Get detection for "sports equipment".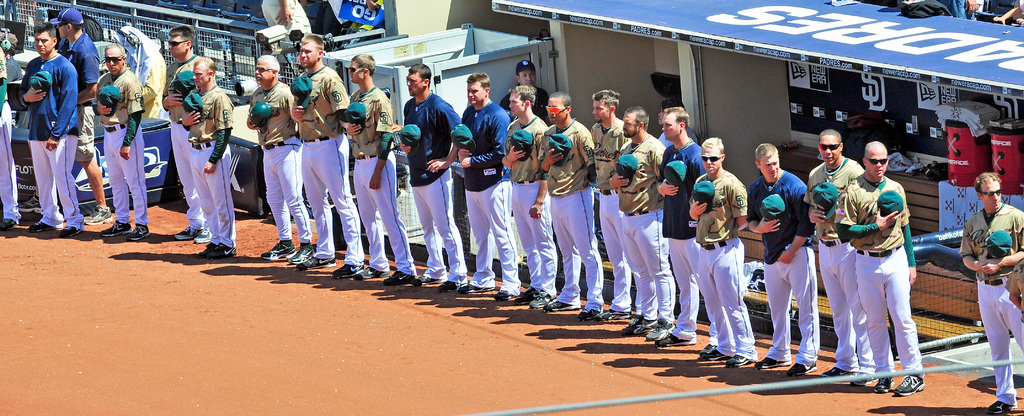
Detection: x1=893 y1=372 x2=927 y2=399.
